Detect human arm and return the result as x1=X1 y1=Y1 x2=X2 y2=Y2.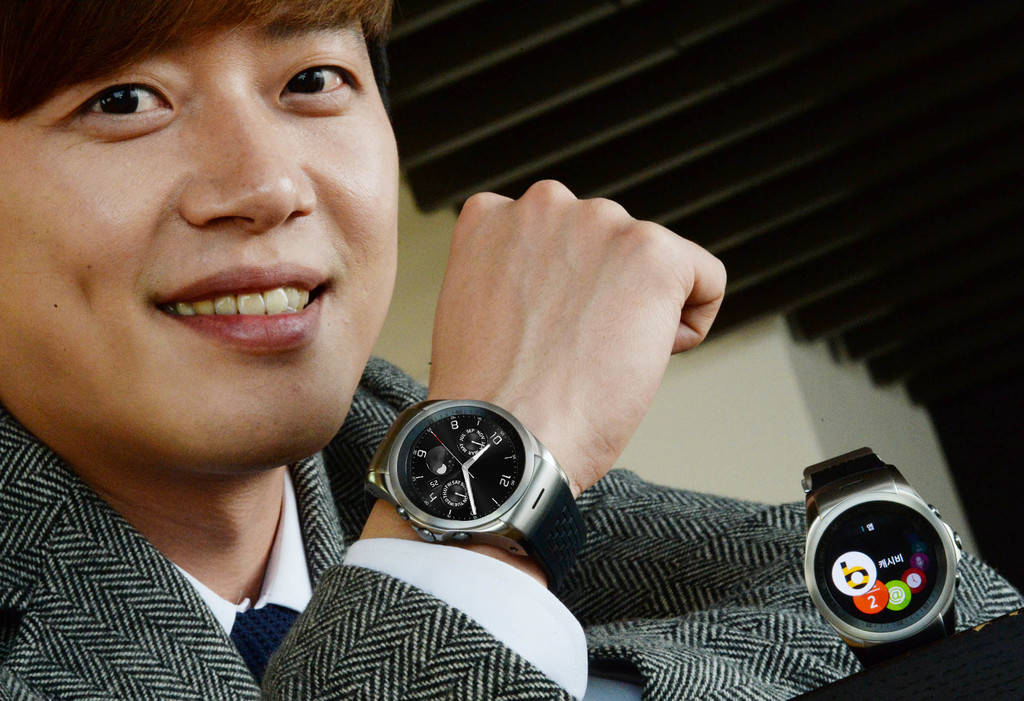
x1=351 y1=174 x2=729 y2=558.
